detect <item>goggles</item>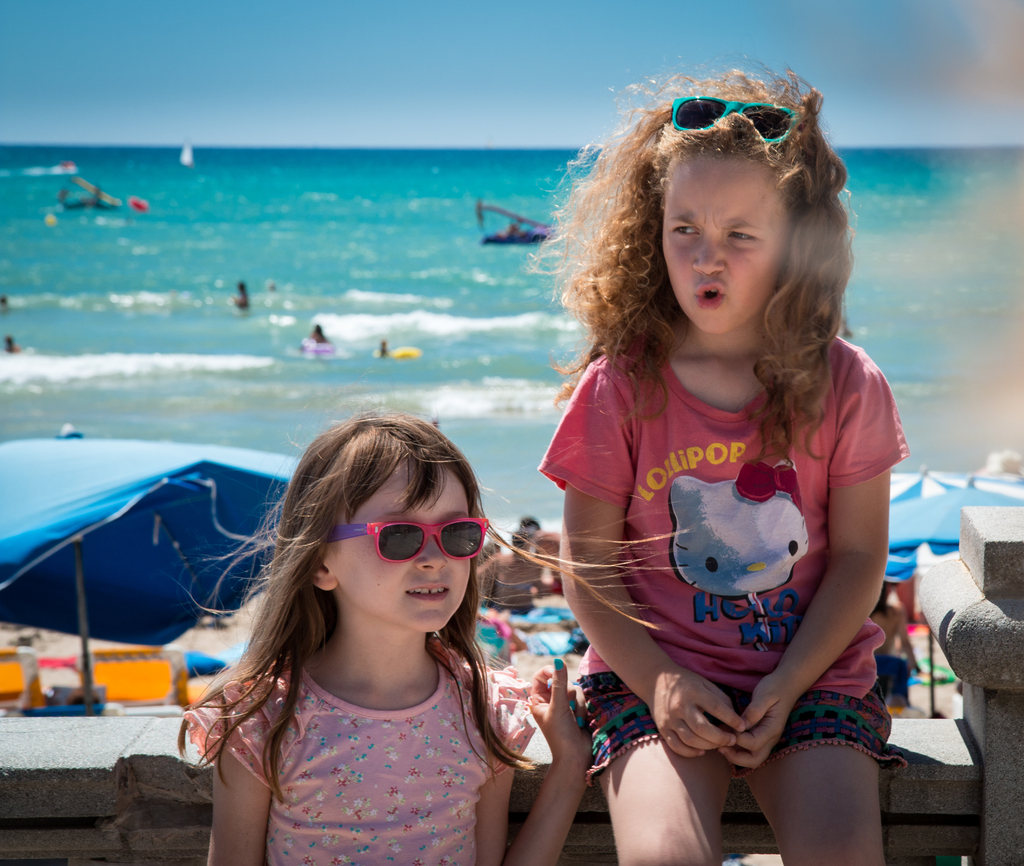
x1=326, y1=514, x2=489, y2=566
